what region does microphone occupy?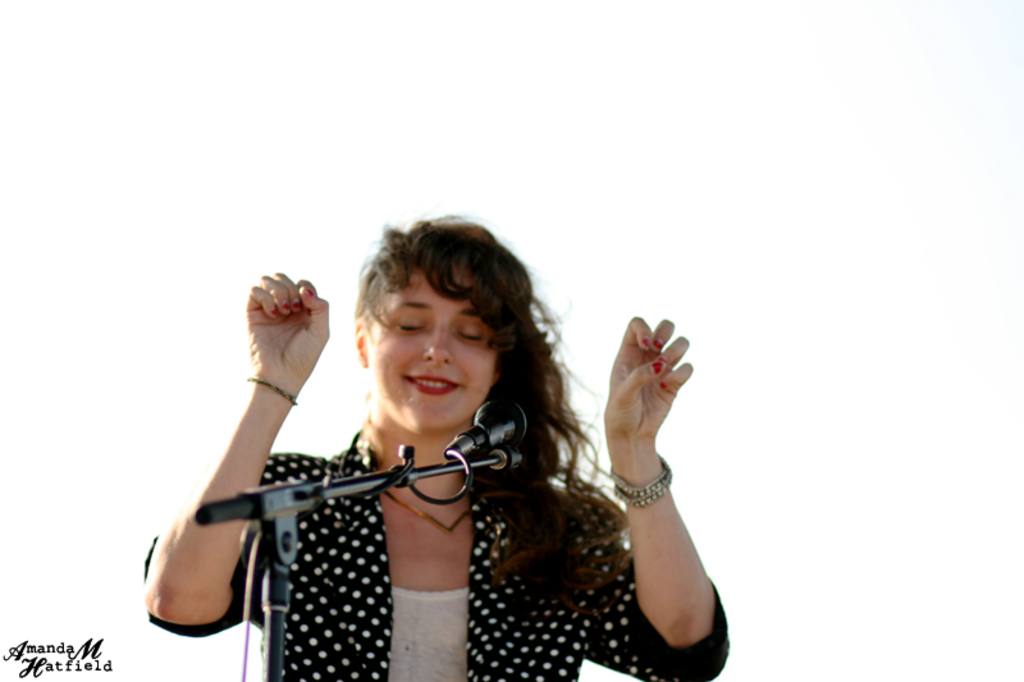
box=[456, 393, 527, 454].
